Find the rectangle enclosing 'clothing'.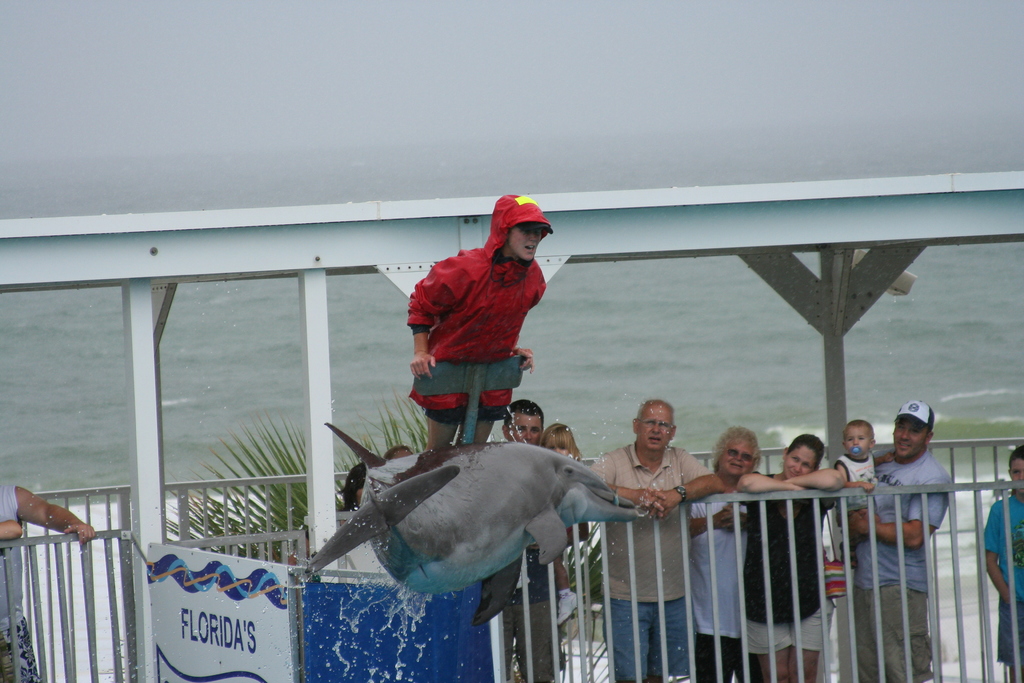
x1=502, y1=541, x2=557, y2=682.
